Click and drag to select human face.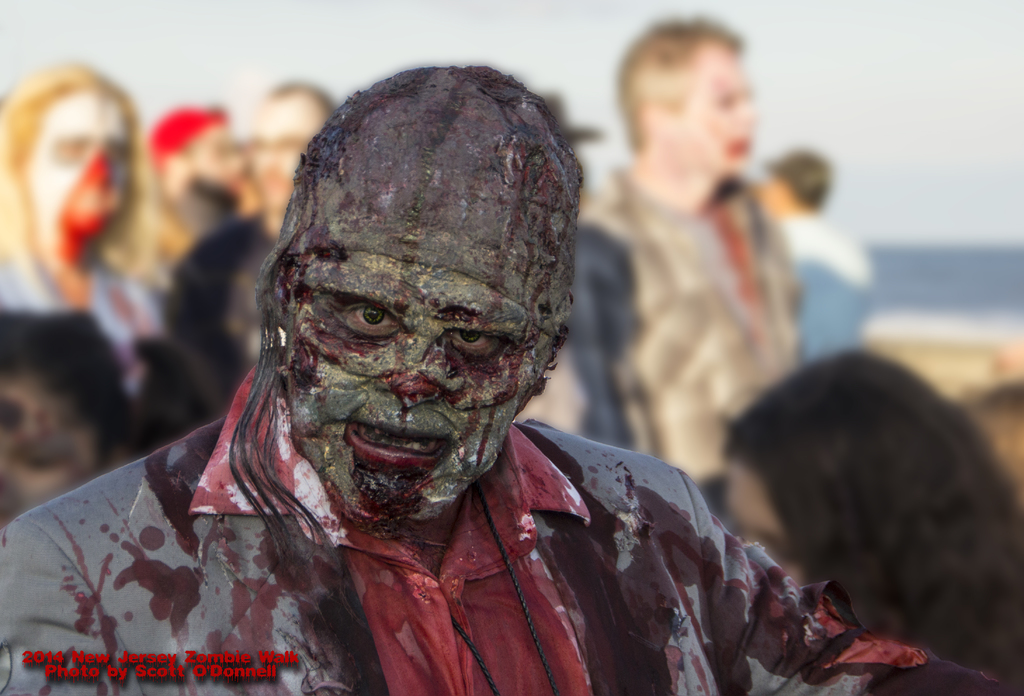
Selection: 29:88:131:230.
